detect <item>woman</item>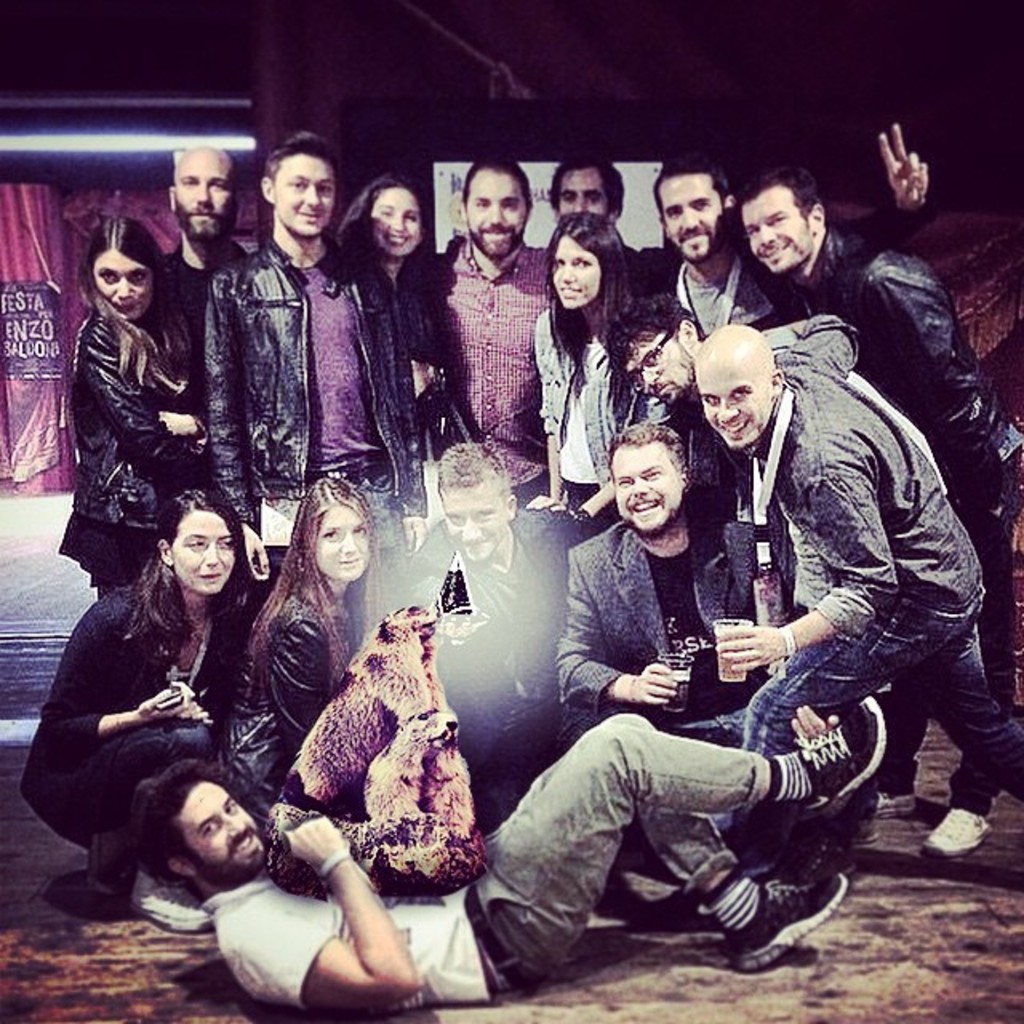
detection(333, 171, 469, 477)
